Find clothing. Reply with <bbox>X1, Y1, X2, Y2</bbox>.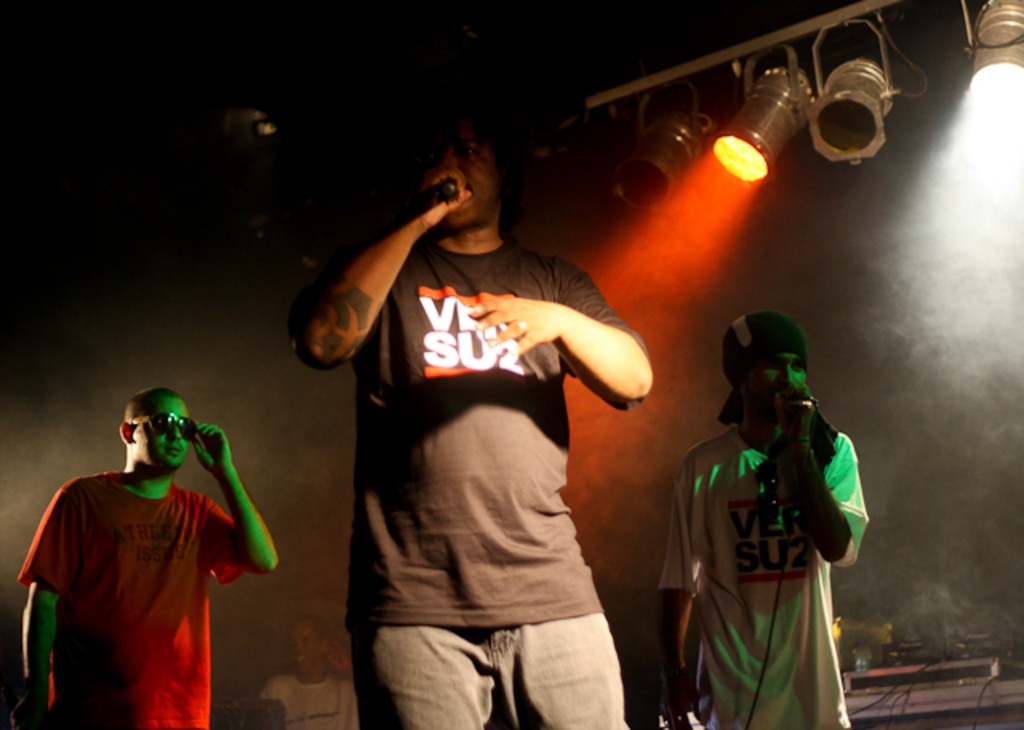
<bbox>14, 466, 251, 728</bbox>.
